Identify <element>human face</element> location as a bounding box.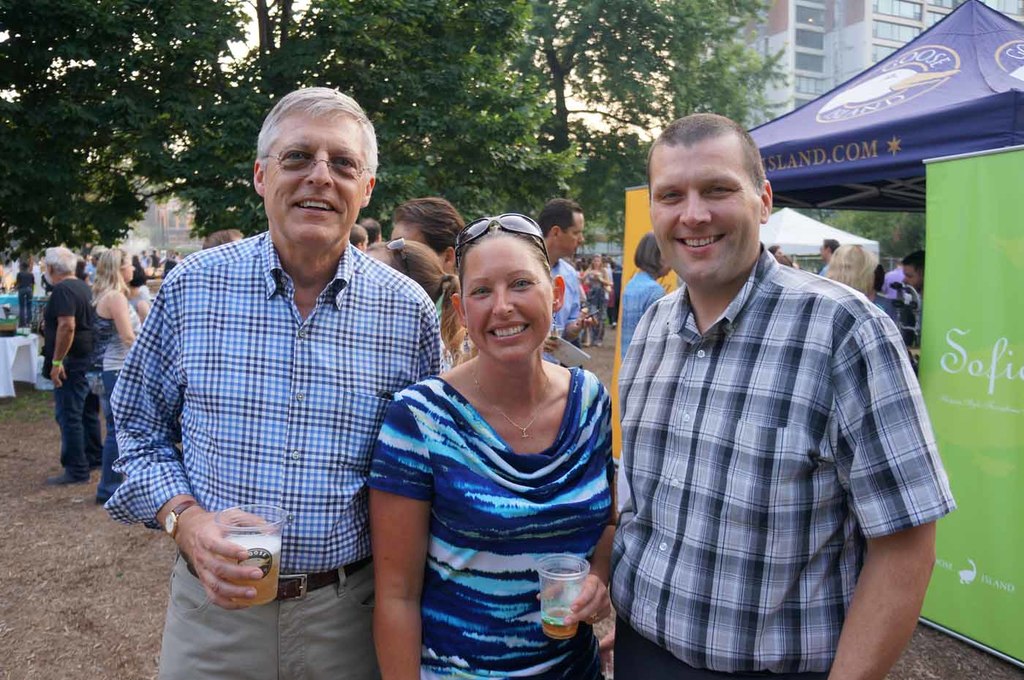
l=650, t=140, r=761, b=284.
